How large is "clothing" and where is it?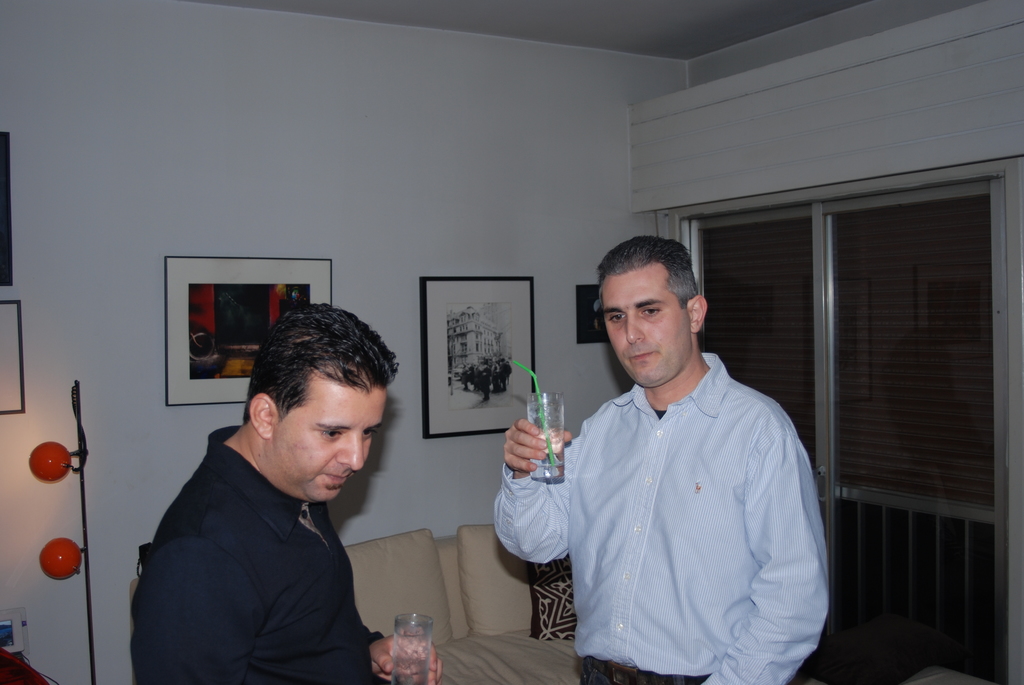
Bounding box: {"x1": 134, "y1": 426, "x2": 385, "y2": 684}.
